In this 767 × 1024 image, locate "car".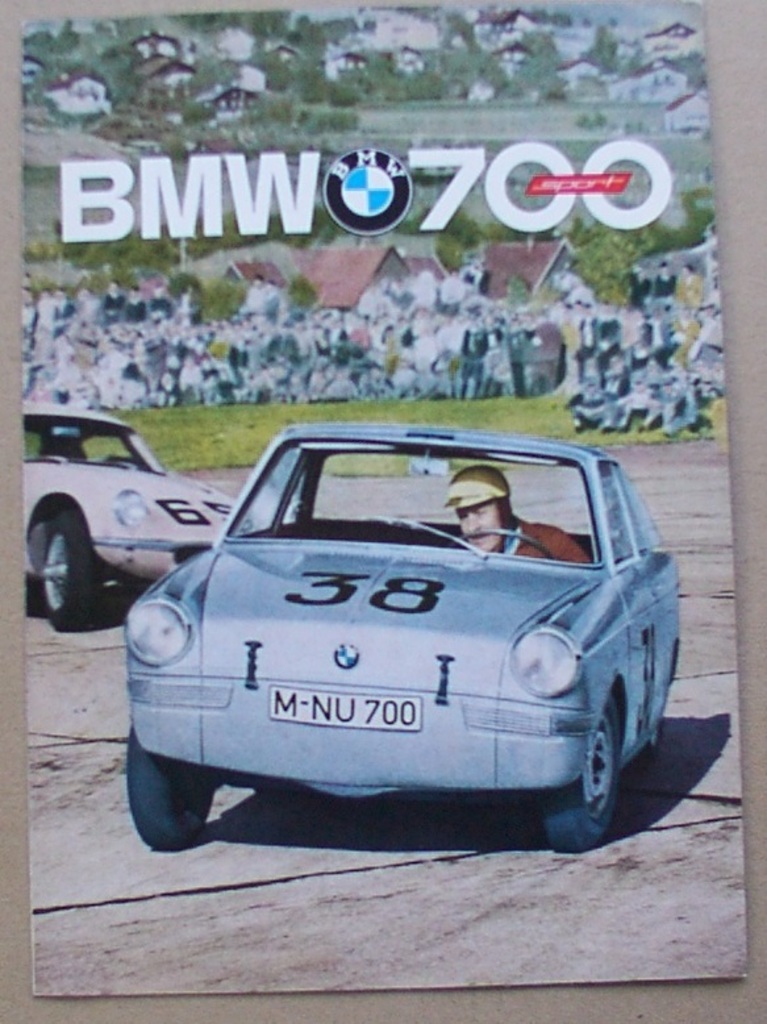
Bounding box: x1=22, y1=404, x2=233, y2=629.
